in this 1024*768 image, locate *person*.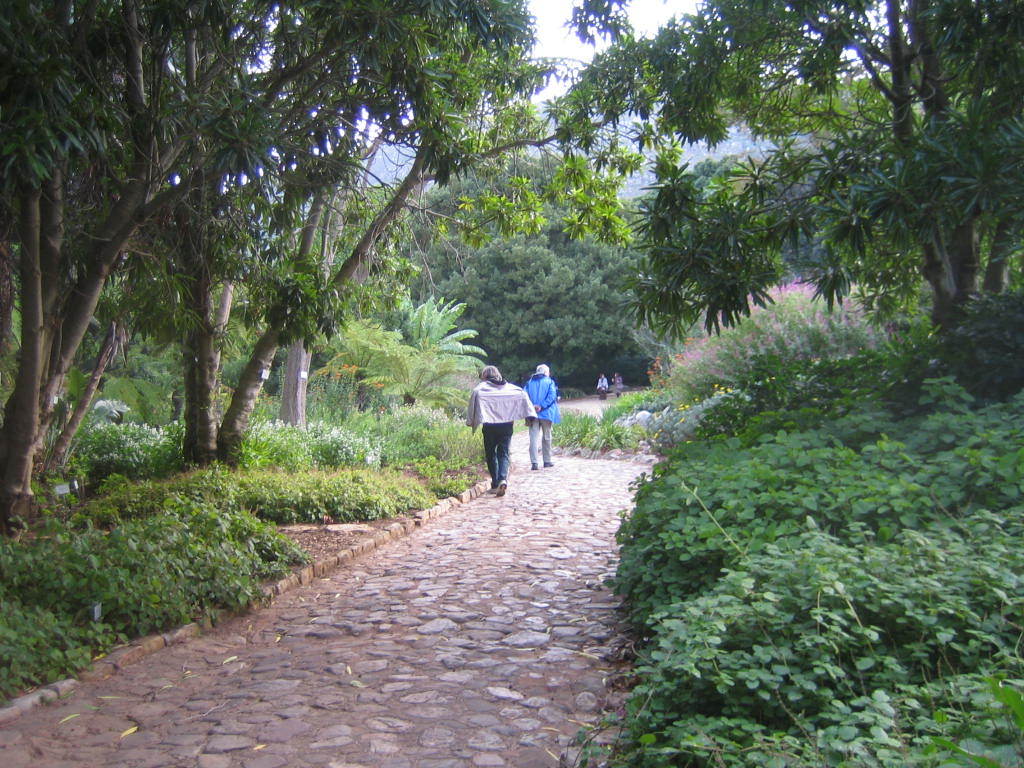
Bounding box: box(609, 371, 625, 398).
